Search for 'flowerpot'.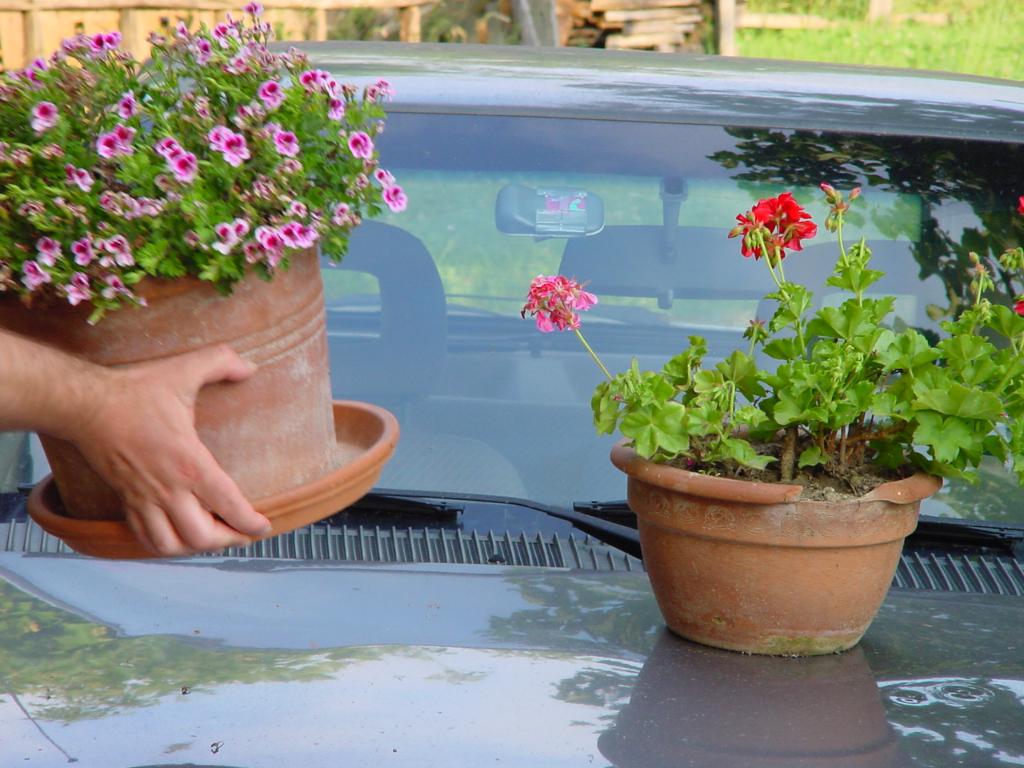
Found at pyautogui.locateOnScreen(630, 385, 922, 648).
